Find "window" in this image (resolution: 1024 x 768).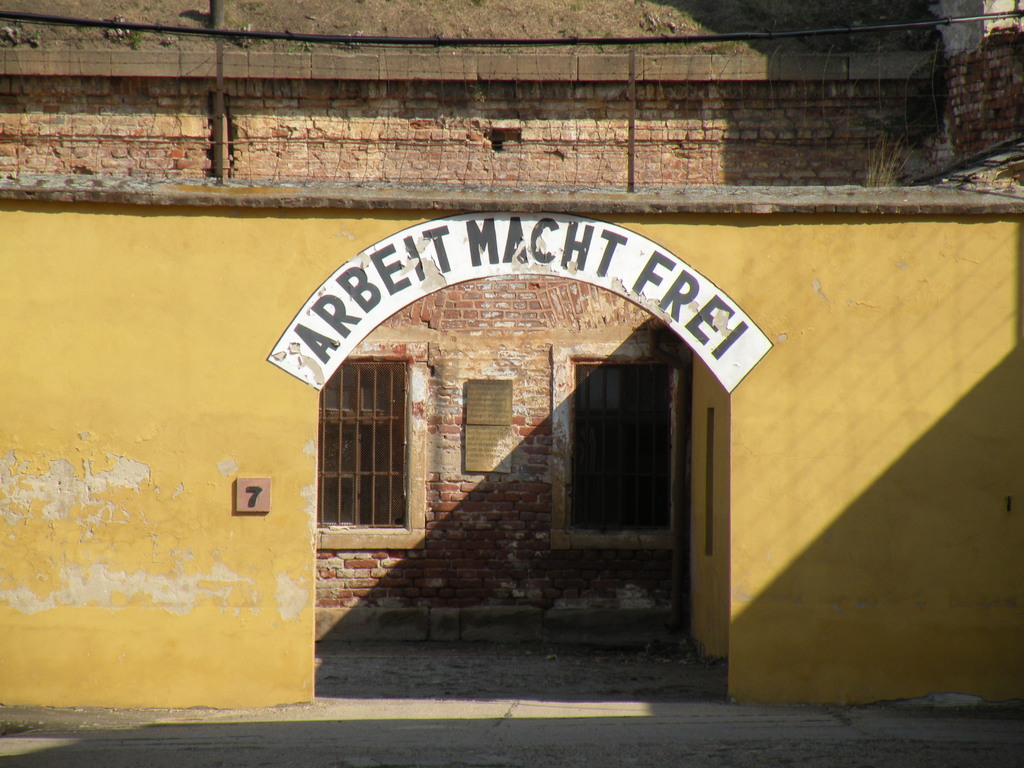
557, 349, 676, 538.
